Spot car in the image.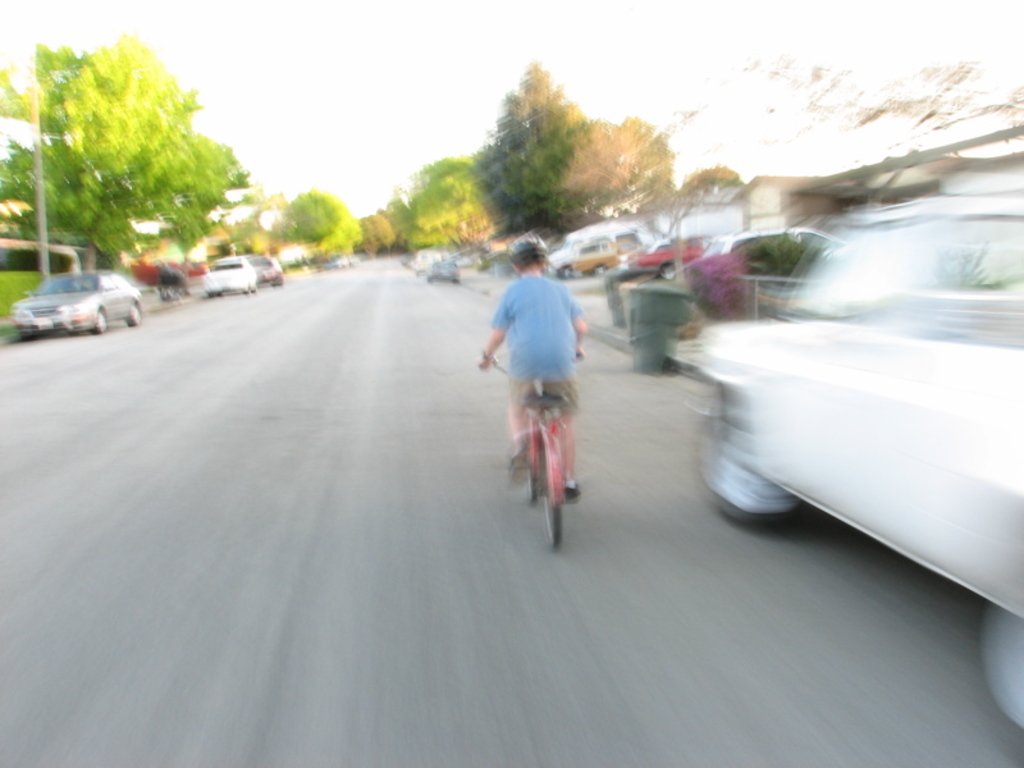
car found at [left=426, top=257, right=460, bottom=283].
